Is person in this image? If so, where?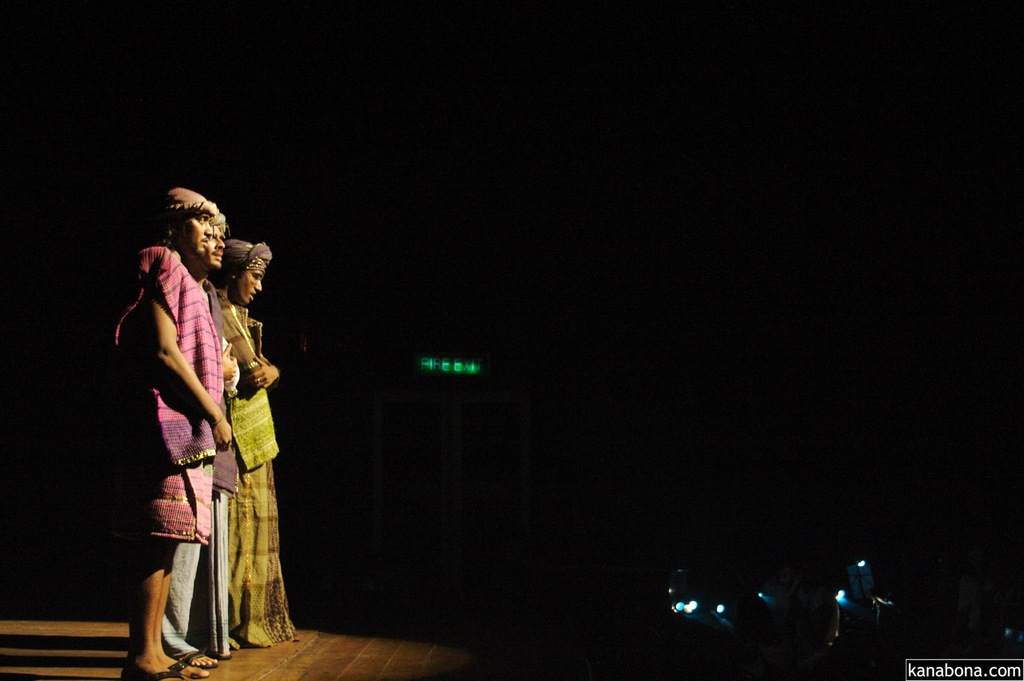
Yes, at locate(113, 183, 232, 680).
